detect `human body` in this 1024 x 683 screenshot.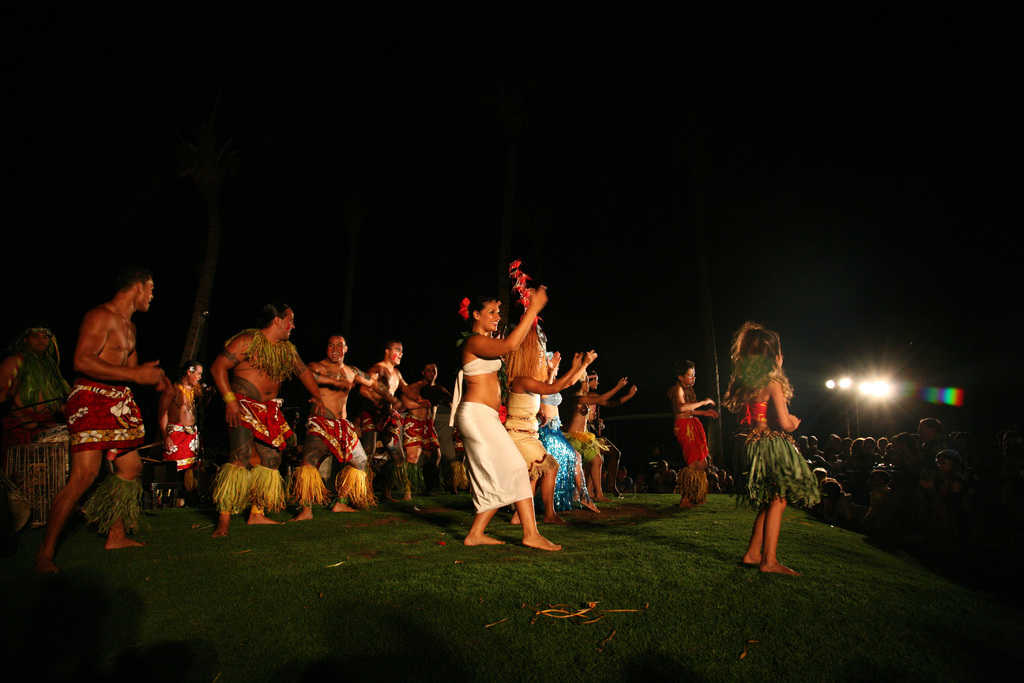
Detection: left=918, top=413, right=947, bottom=461.
